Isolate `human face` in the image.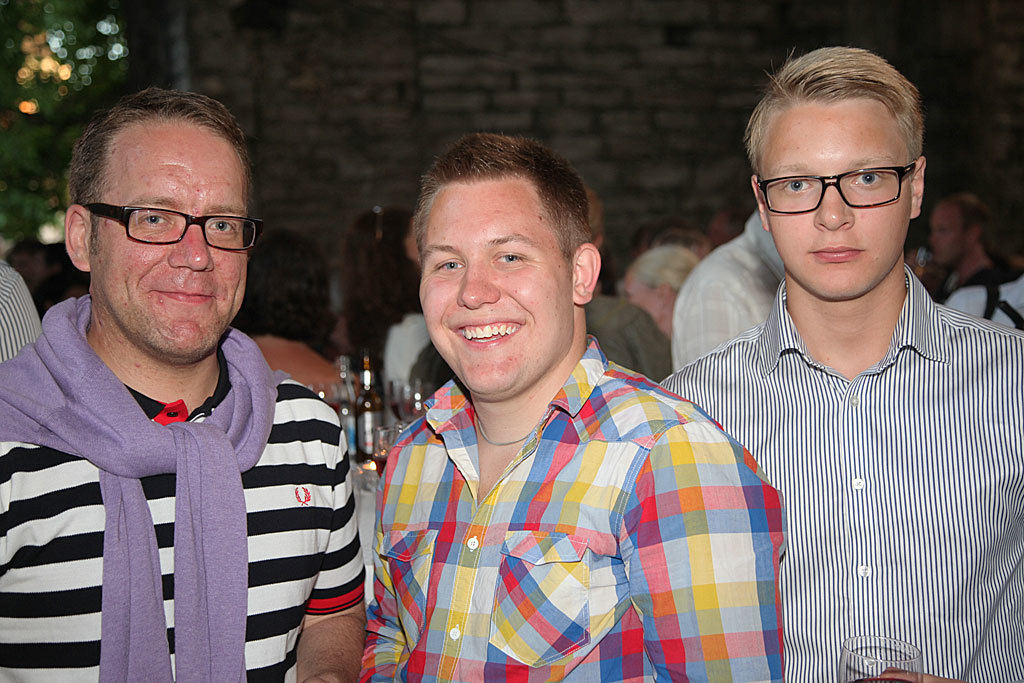
Isolated region: rect(90, 119, 245, 357).
